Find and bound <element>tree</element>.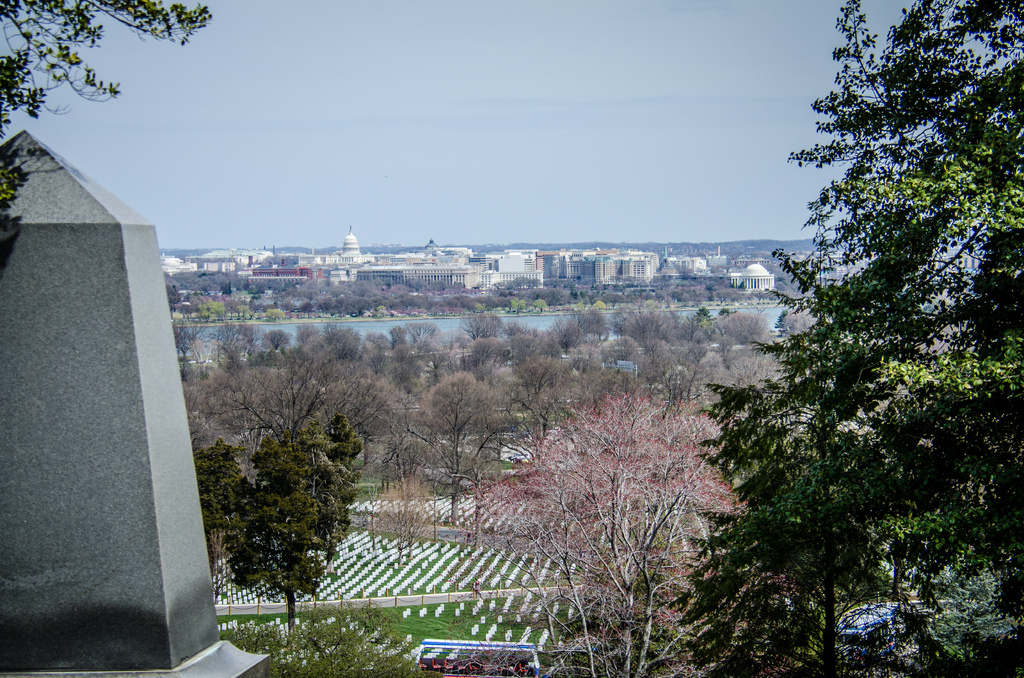
Bound: 332:318:372:367.
